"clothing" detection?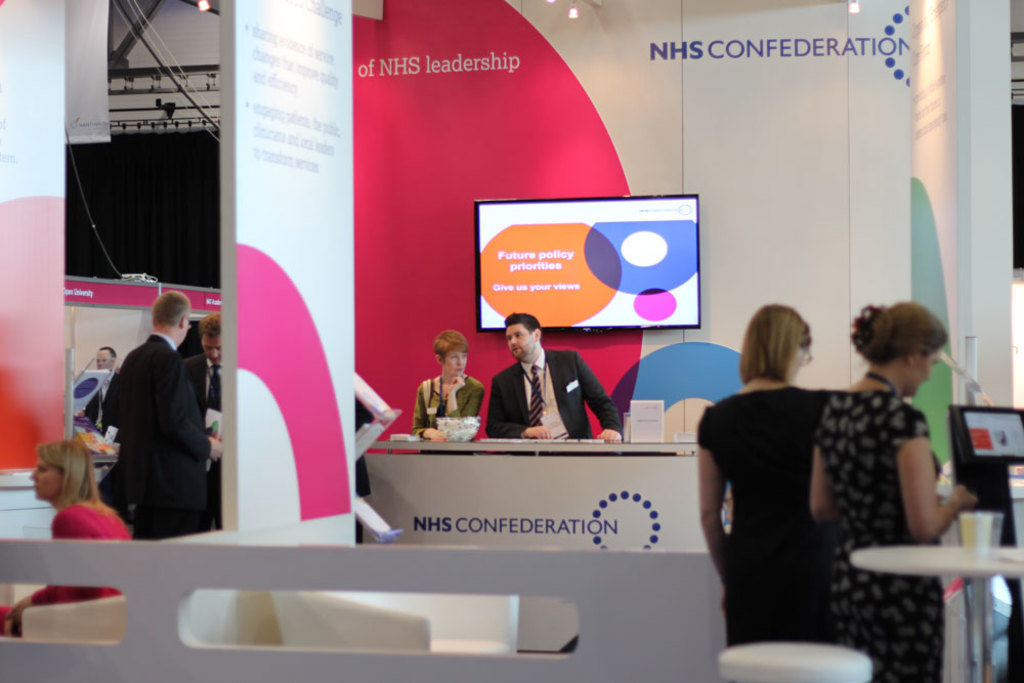
<bbox>355, 397, 374, 544</bbox>
